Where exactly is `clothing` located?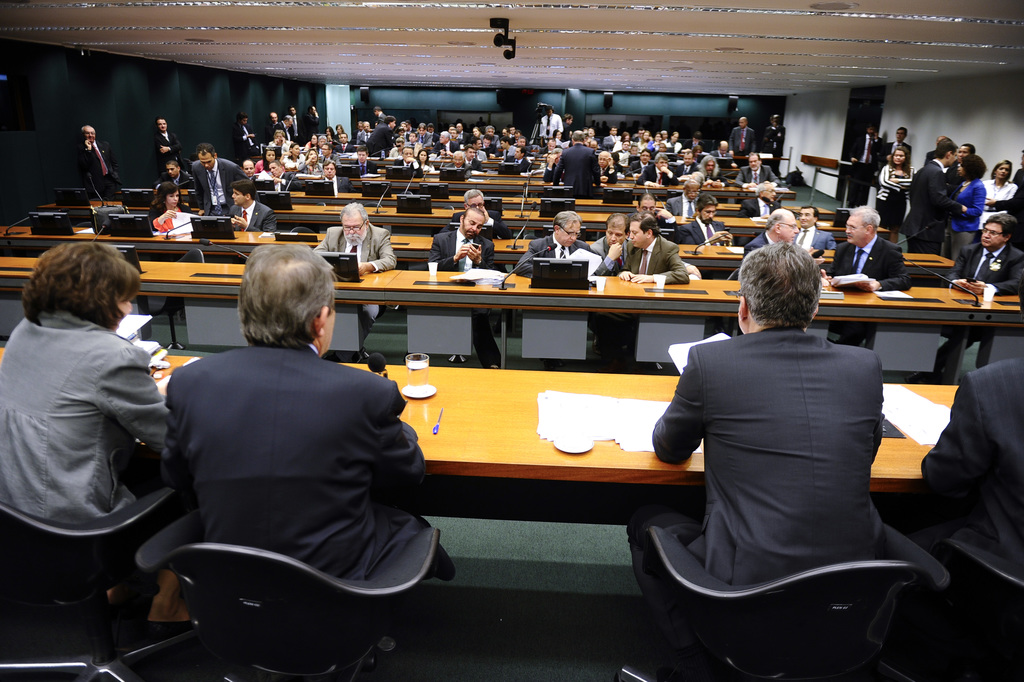
Its bounding box is x1=193, y1=156, x2=246, y2=207.
